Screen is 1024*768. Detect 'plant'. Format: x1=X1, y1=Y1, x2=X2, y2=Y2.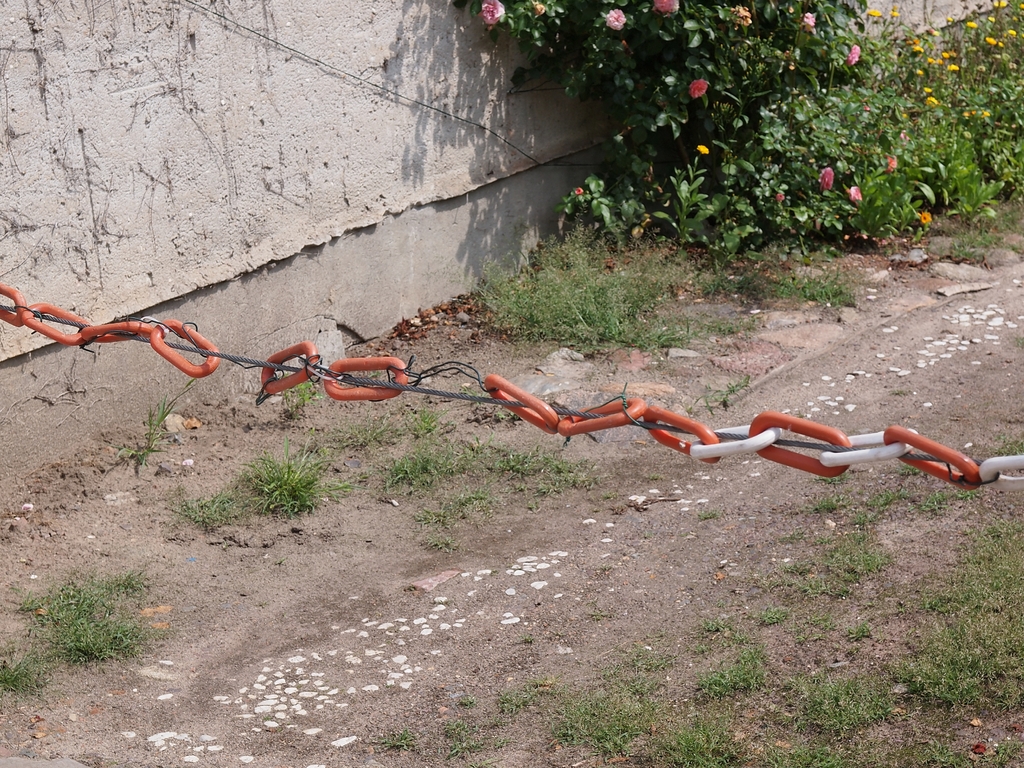
x1=371, y1=399, x2=616, y2=516.
